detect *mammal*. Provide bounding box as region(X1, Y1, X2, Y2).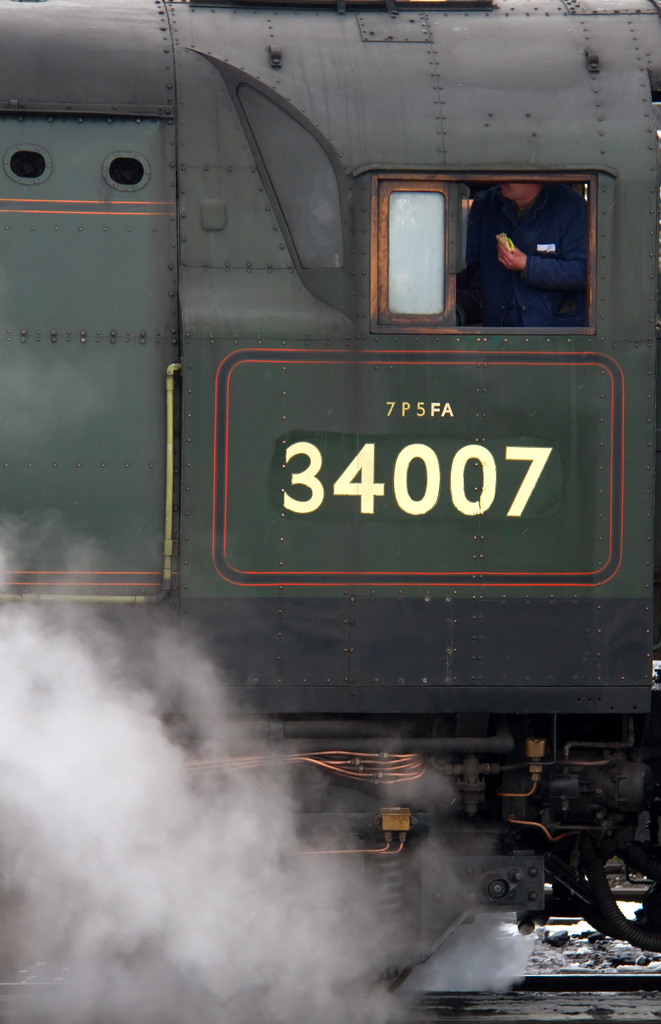
region(466, 166, 594, 312).
